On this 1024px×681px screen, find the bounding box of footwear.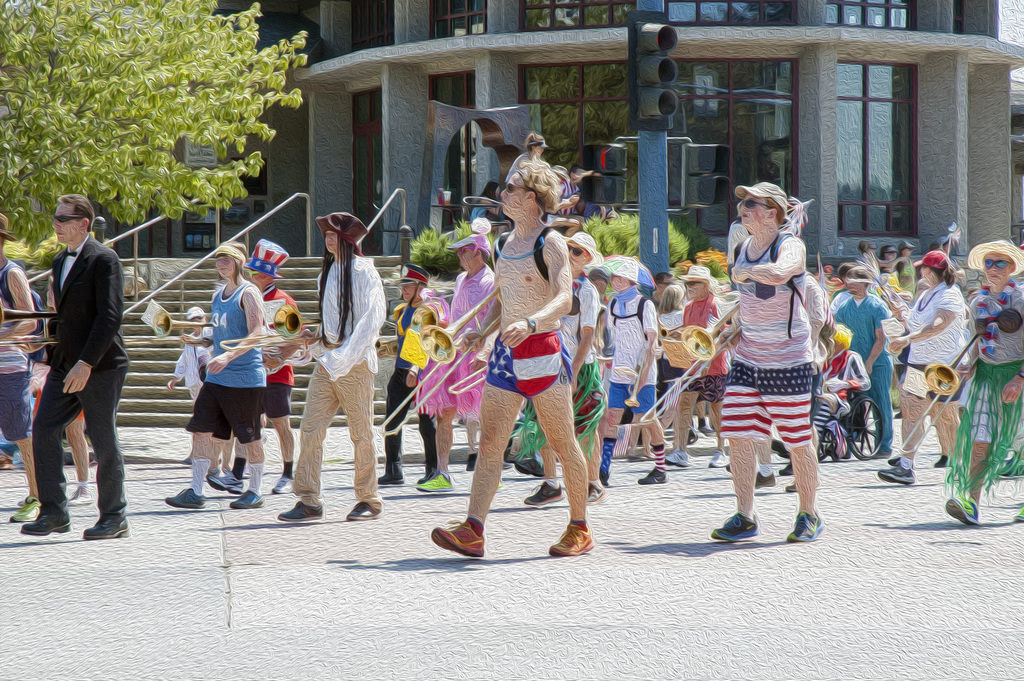
Bounding box: 211, 470, 243, 495.
